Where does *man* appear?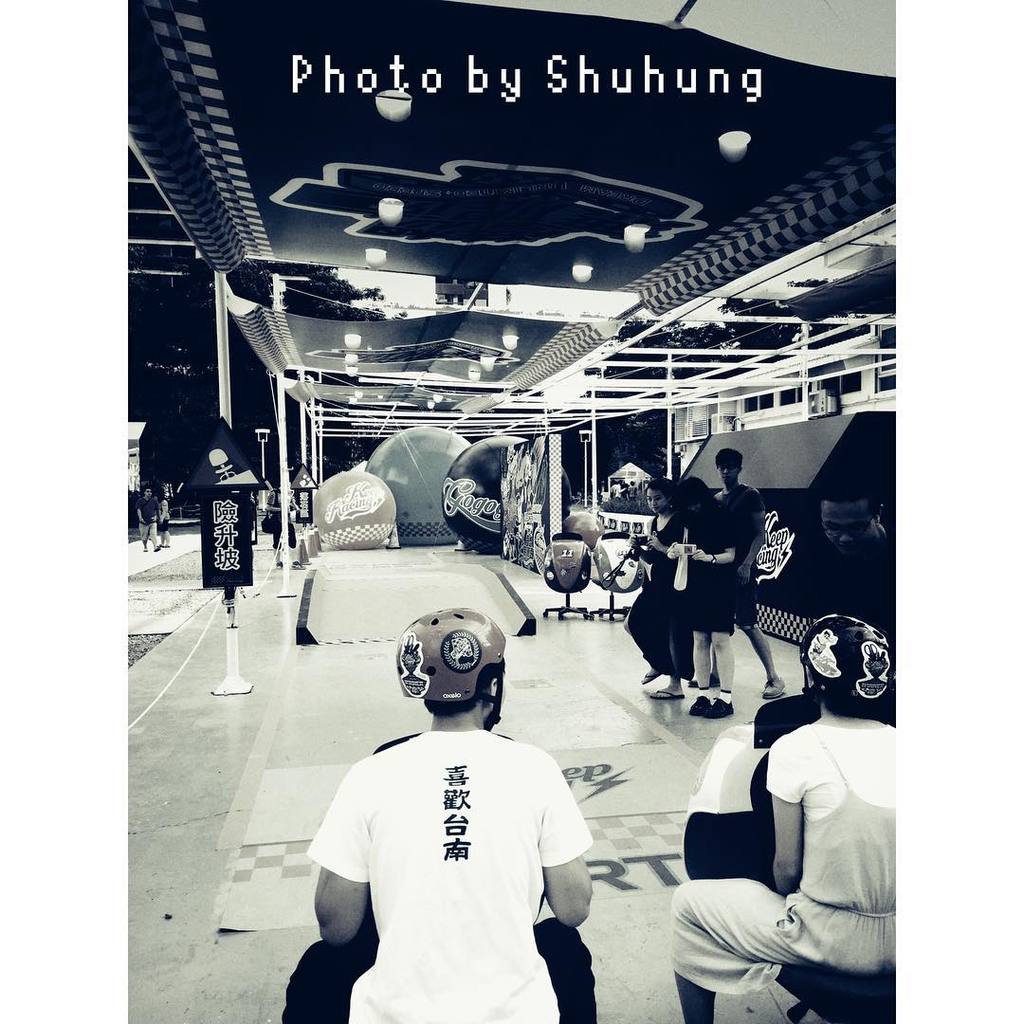
Appears at 317:585:635:1023.
